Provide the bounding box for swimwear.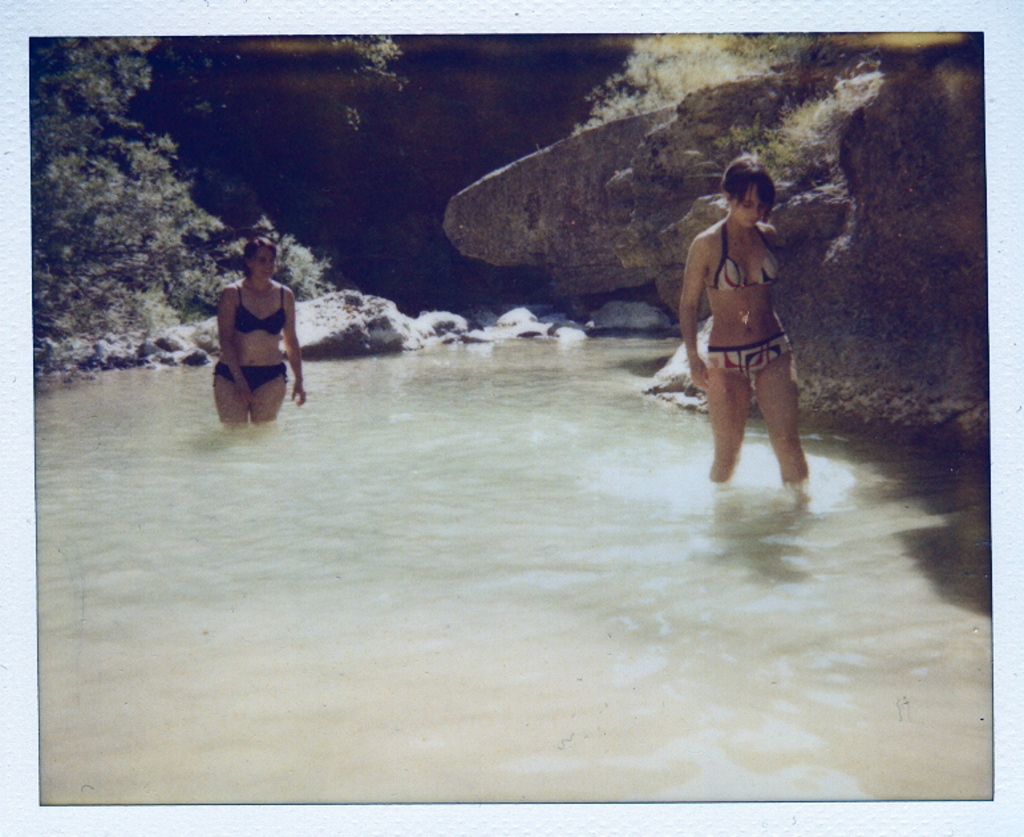
[left=705, top=223, right=798, bottom=295].
